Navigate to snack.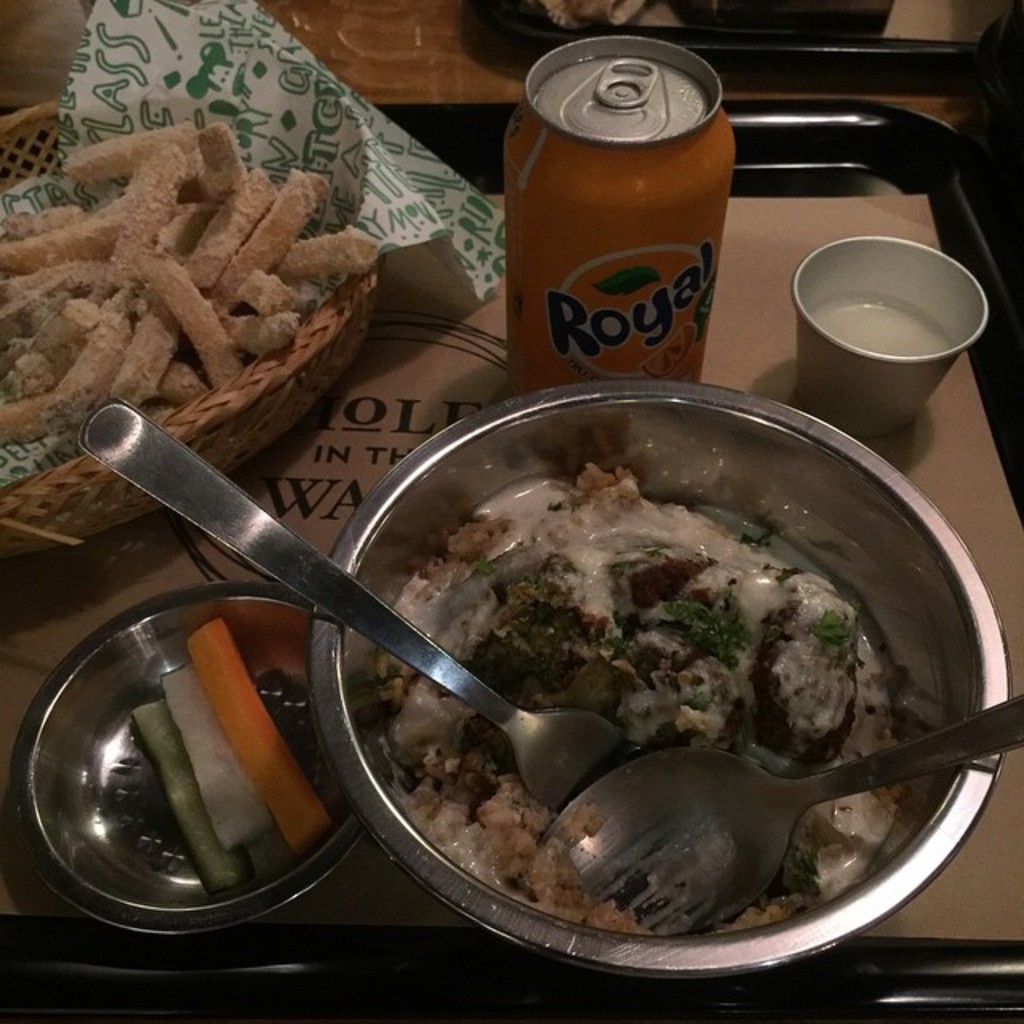
Navigation target: (left=6, top=150, right=410, bottom=442).
